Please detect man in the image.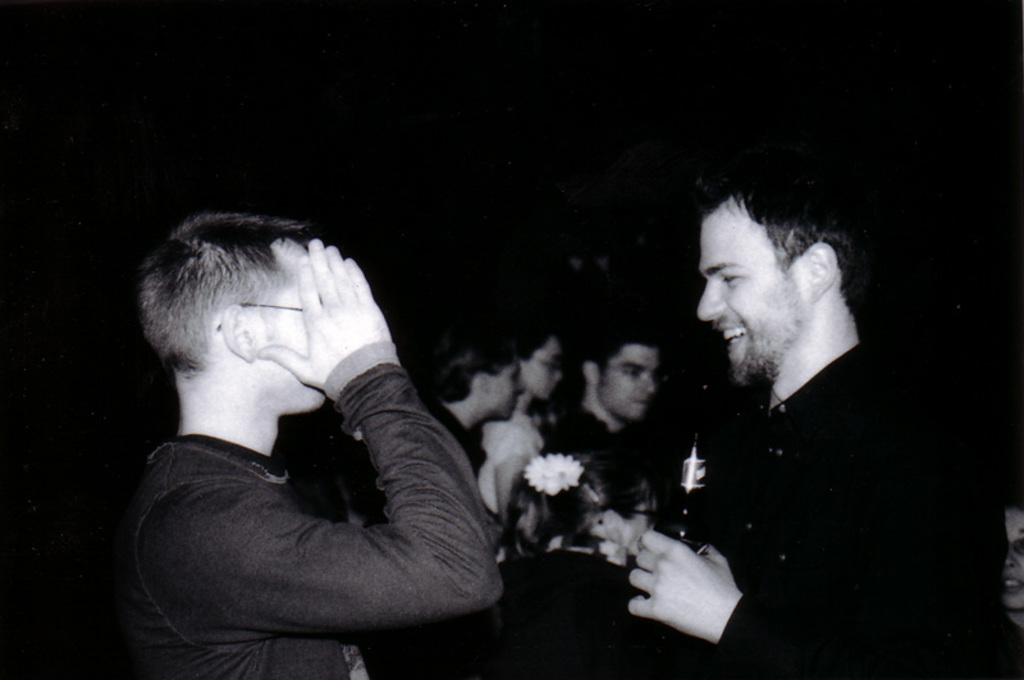
l=596, t=170, r=1011, b=679.
